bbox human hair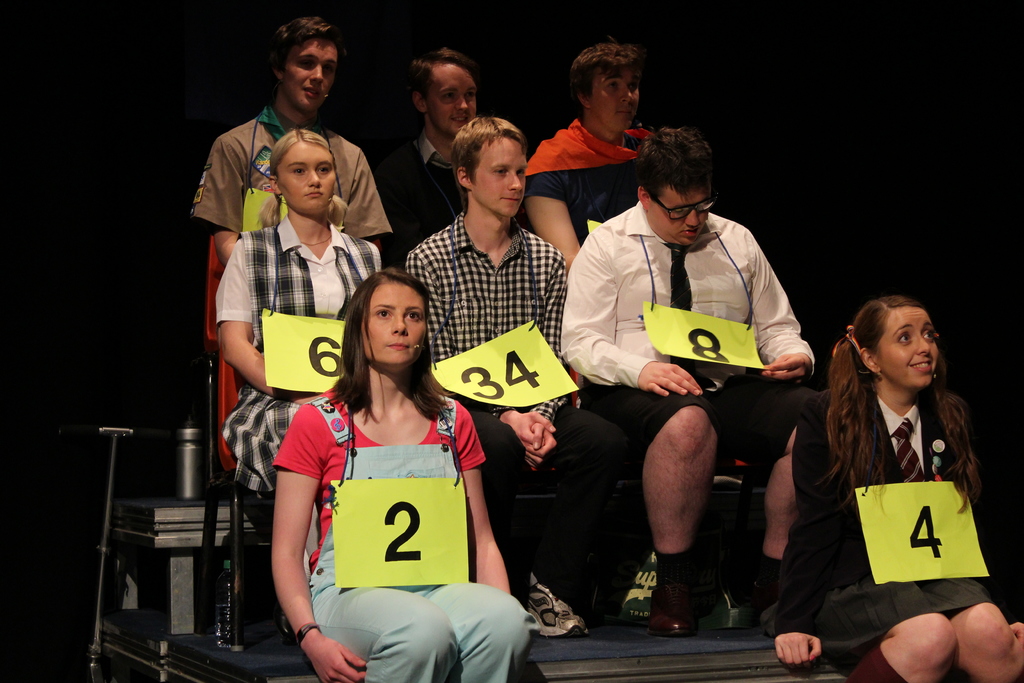
(268,126,334,175)
